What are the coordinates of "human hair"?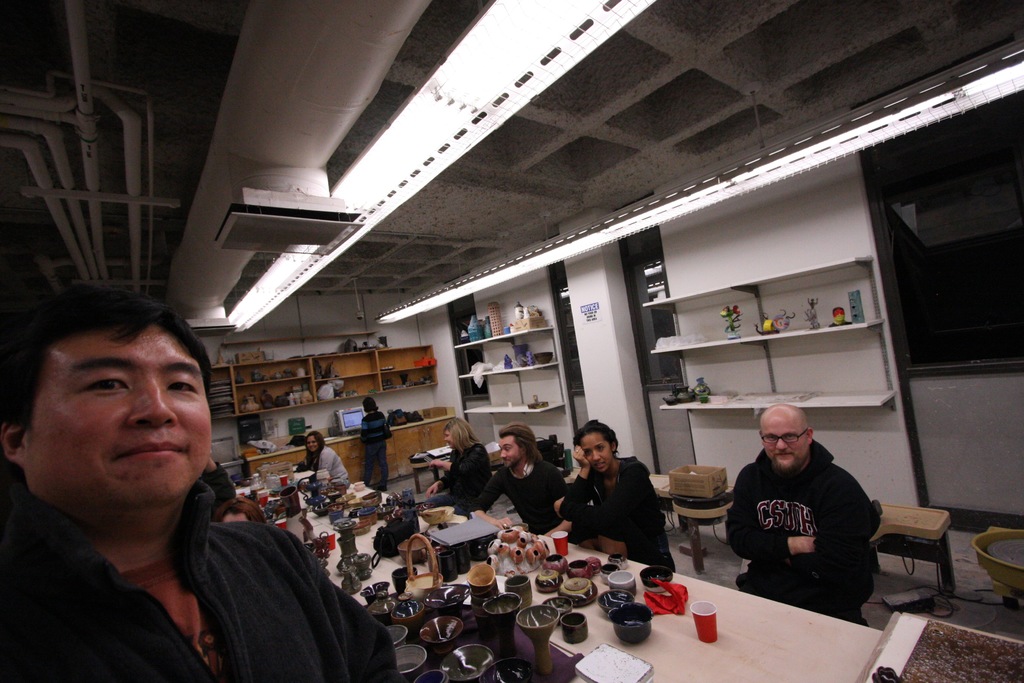
(438,422,479,449).
